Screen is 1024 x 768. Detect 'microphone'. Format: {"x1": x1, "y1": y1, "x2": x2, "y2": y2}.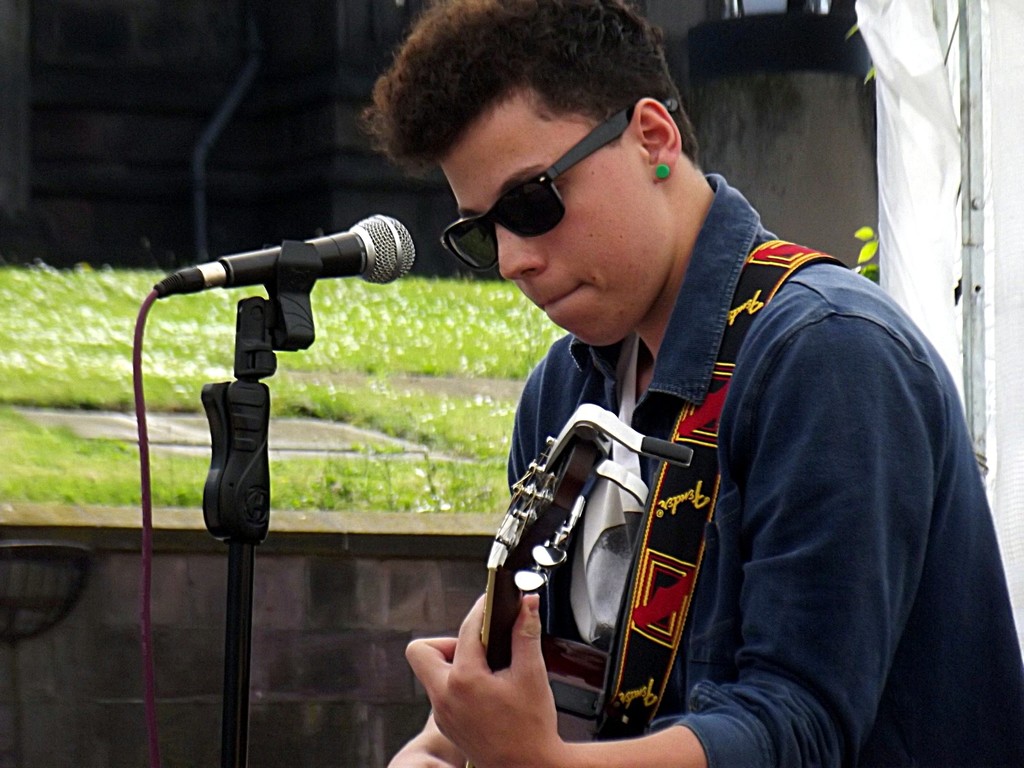
{"x1": 158, "y1": 219, "x2": 419, "y2": 341}.
